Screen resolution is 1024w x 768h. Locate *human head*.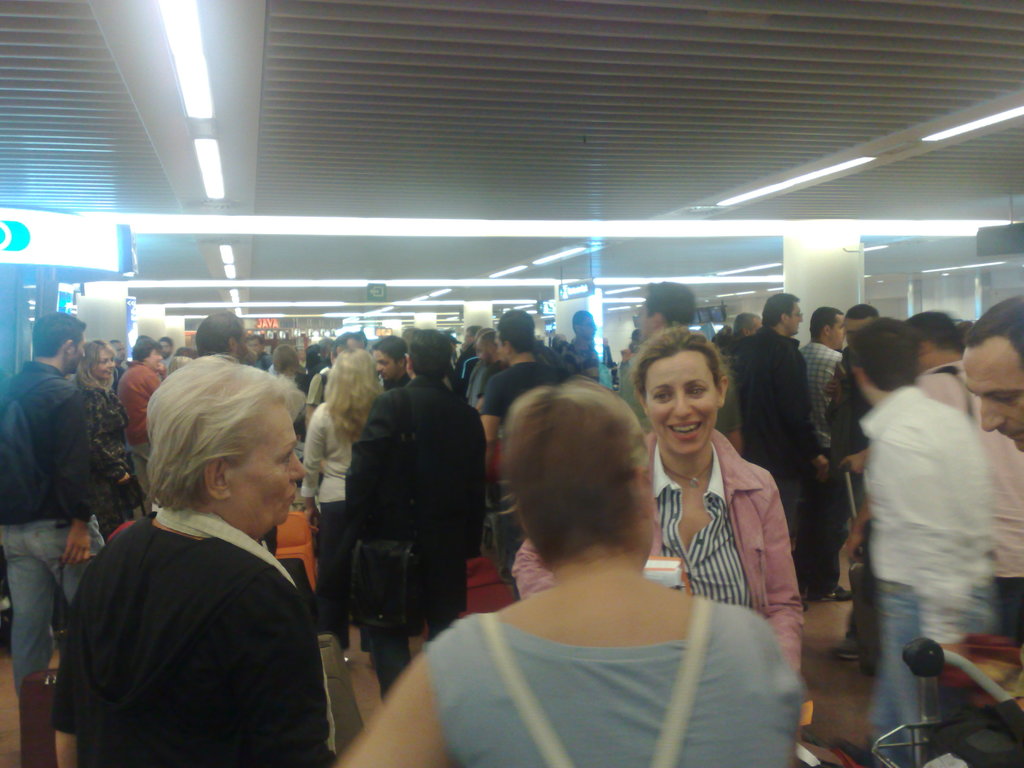
left=955, top=295, right=1023, bottom=454.
